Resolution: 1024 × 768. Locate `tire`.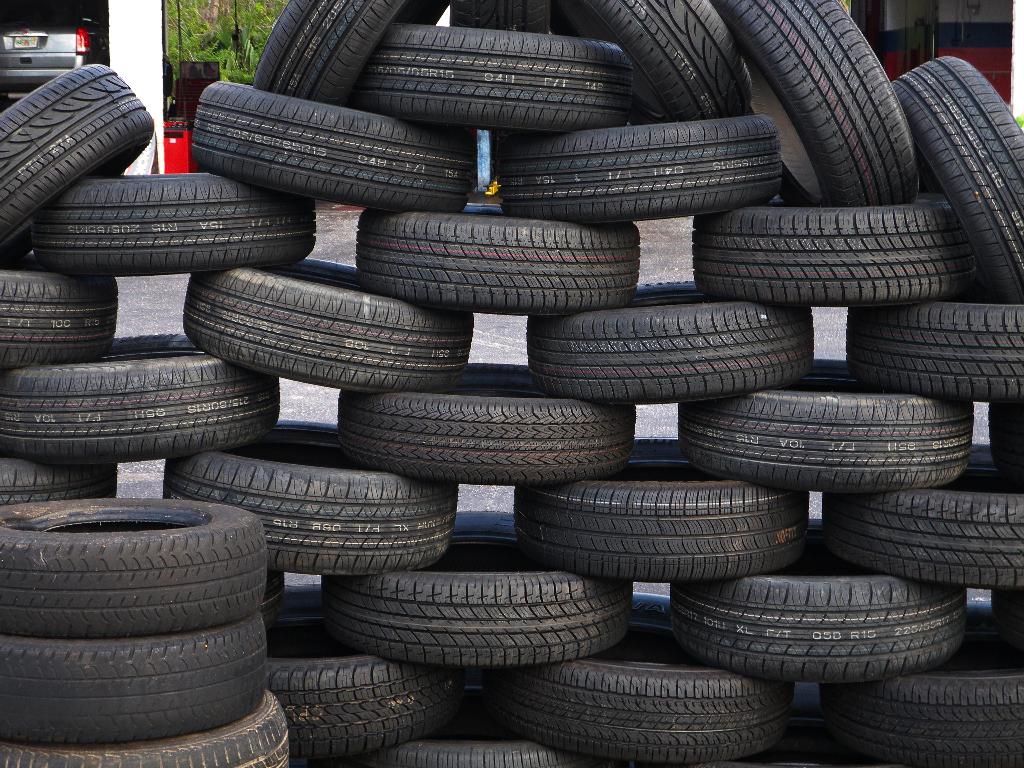
rect(253, 0, 446, 106).
